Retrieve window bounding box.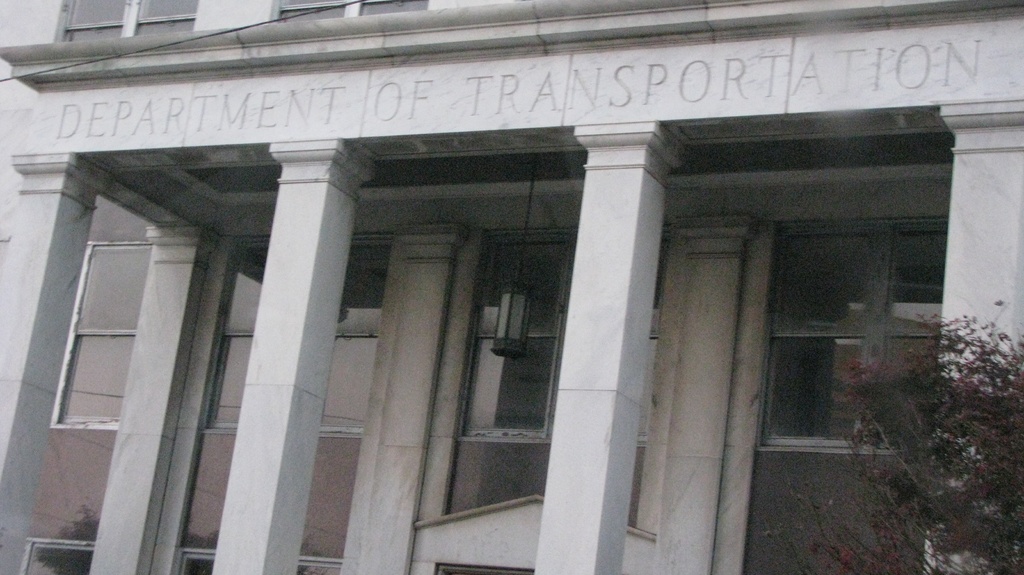
Bounding box: bbox(214, 238, 388, 436).
